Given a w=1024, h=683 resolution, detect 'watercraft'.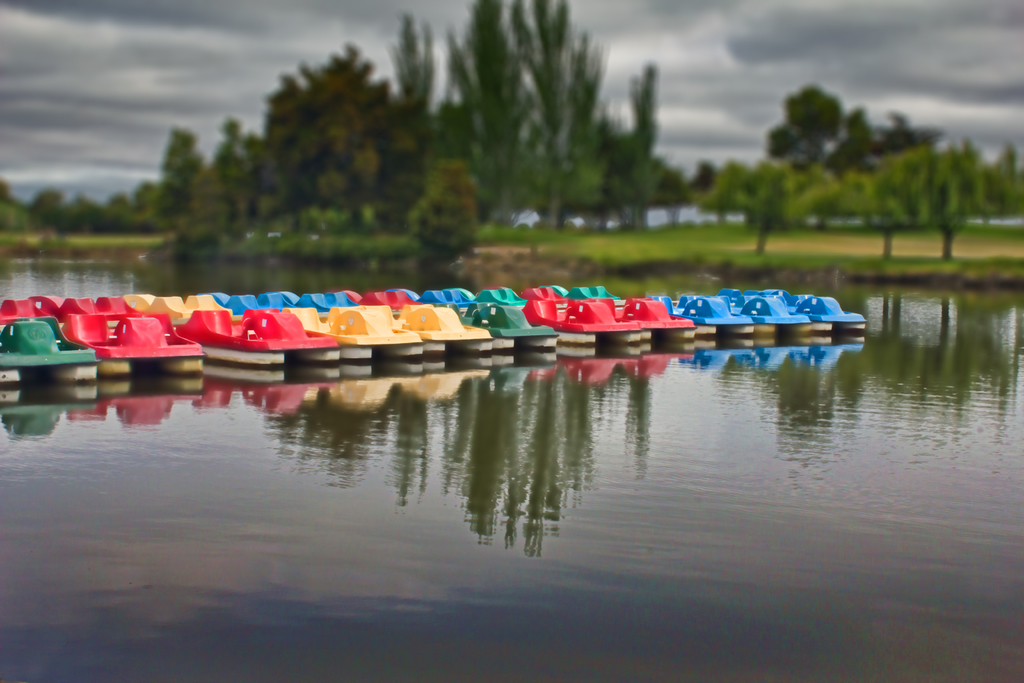
BBox(128, 289, 338, 356).
